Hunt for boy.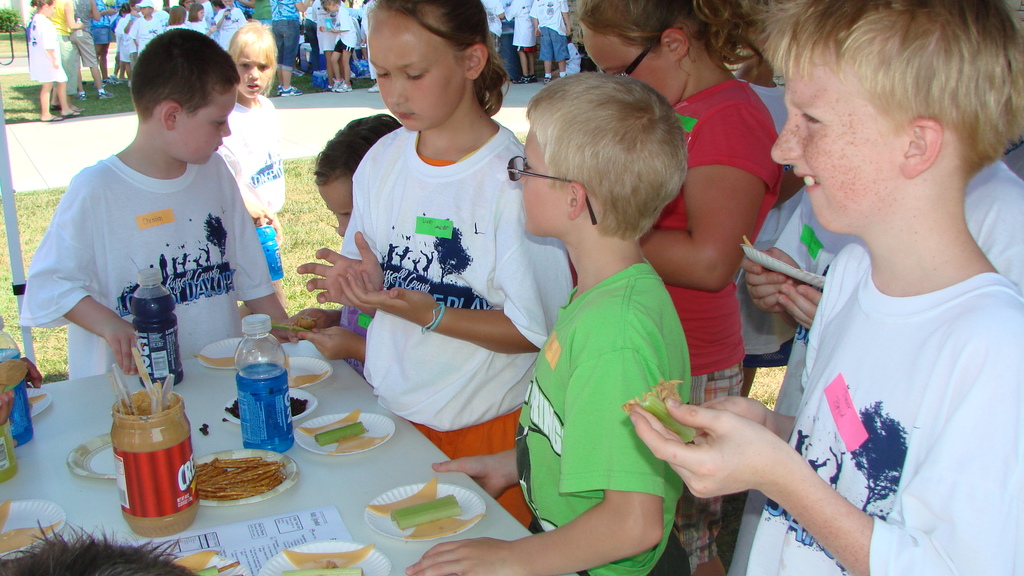
Hunted down at x1=733, y1=43, x2=810, y2=399.
